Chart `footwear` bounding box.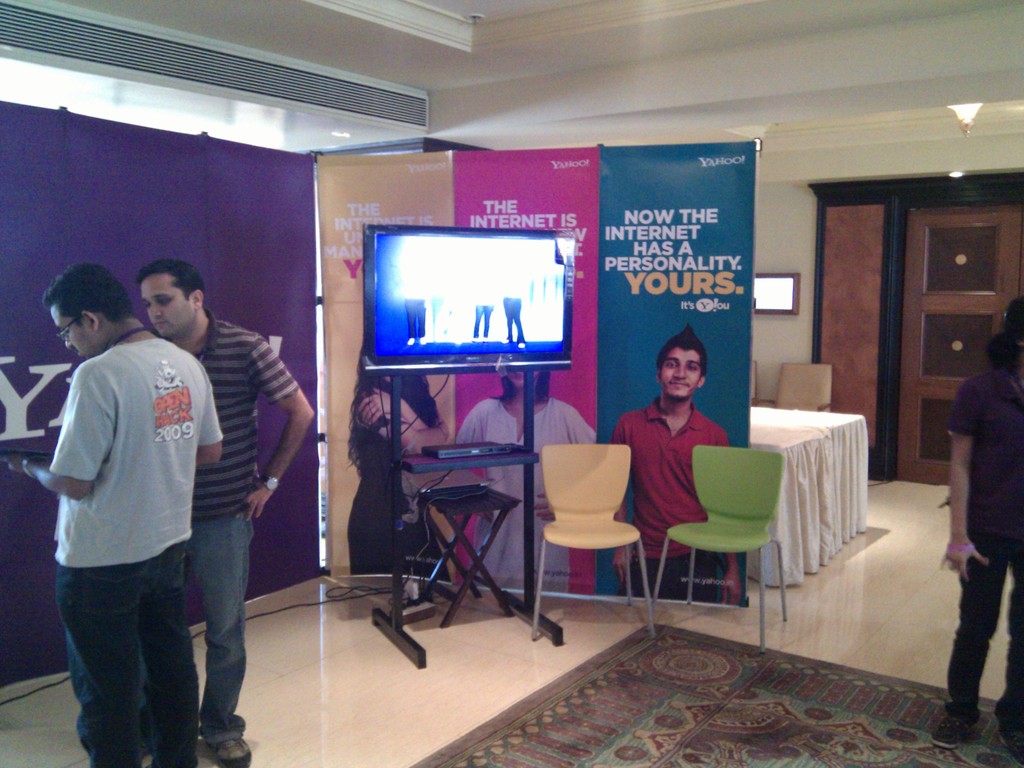
Charted: [932, 714, 967, 750].
